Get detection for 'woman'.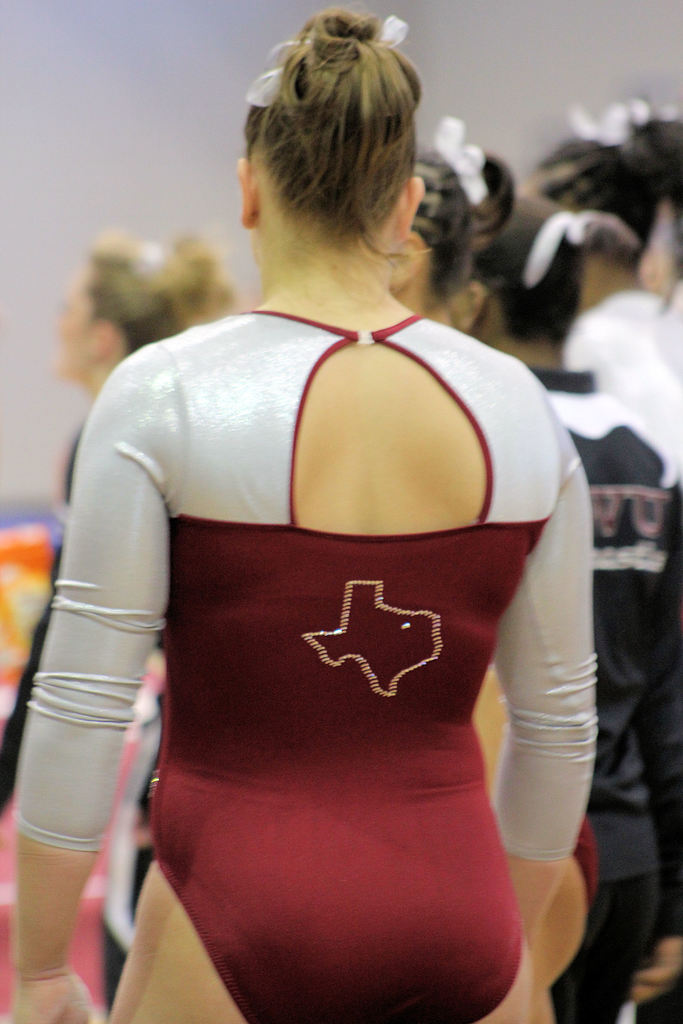
Detection: <box>458,189,682,1023</box>.
